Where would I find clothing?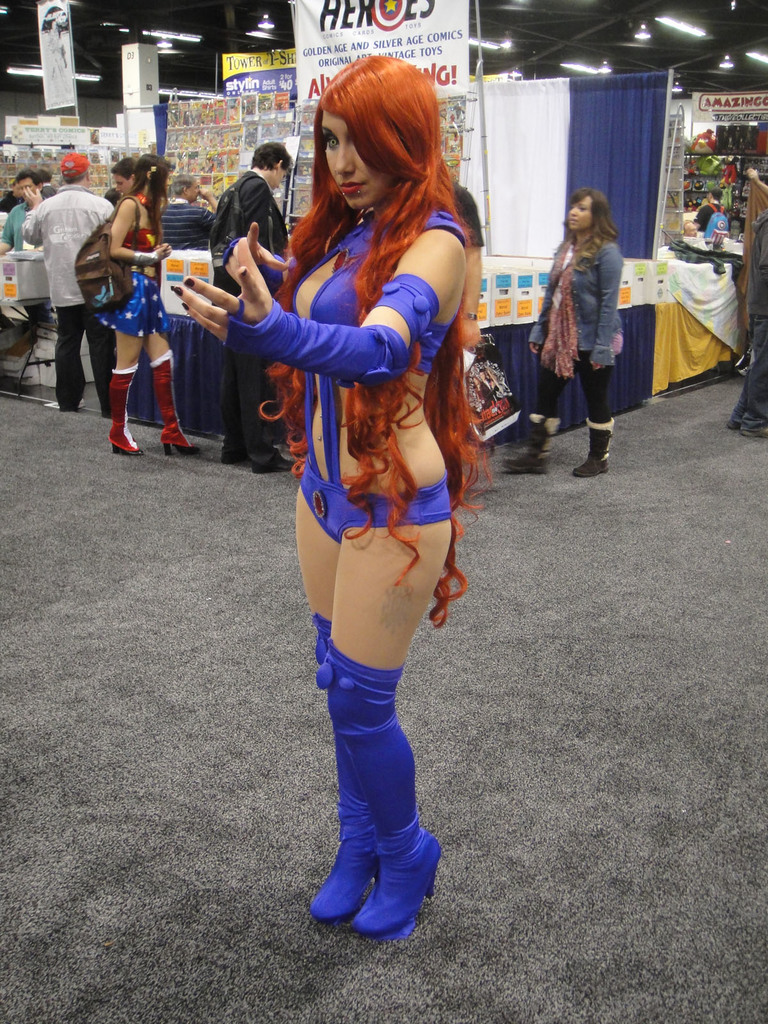
At {"x1": 0, "y1": 204, "x2": 44, "y2": 253}.
